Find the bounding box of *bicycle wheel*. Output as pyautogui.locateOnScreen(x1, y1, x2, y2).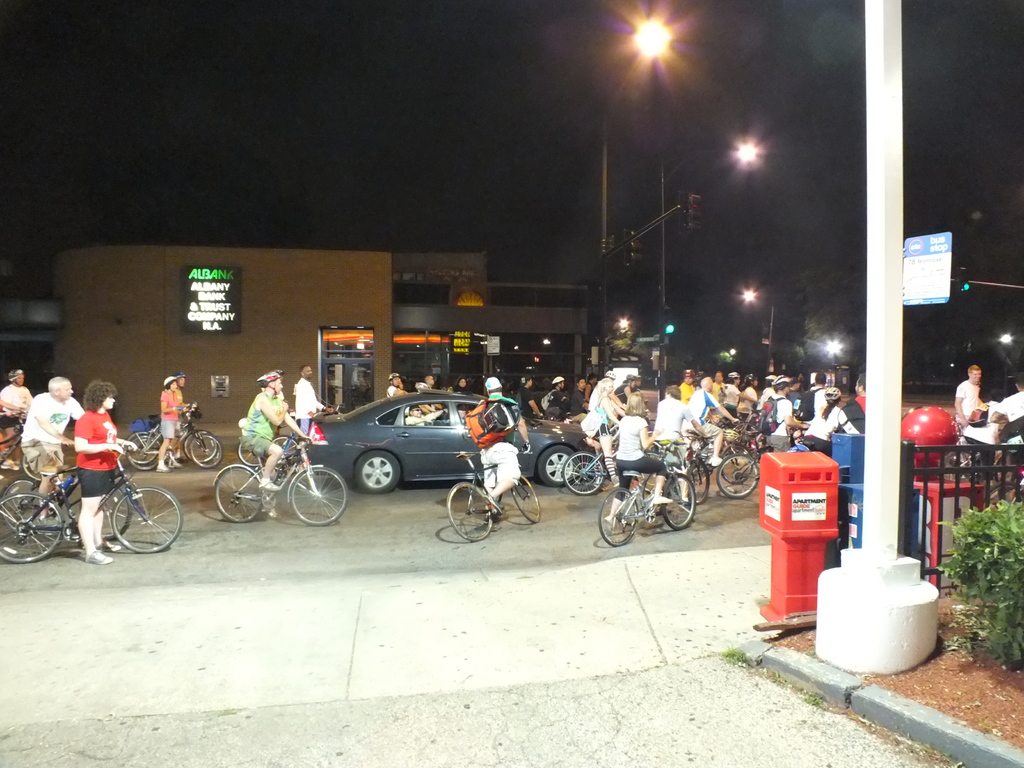
pyautogui.locateOnScreen(76, 479, 129, 543).
